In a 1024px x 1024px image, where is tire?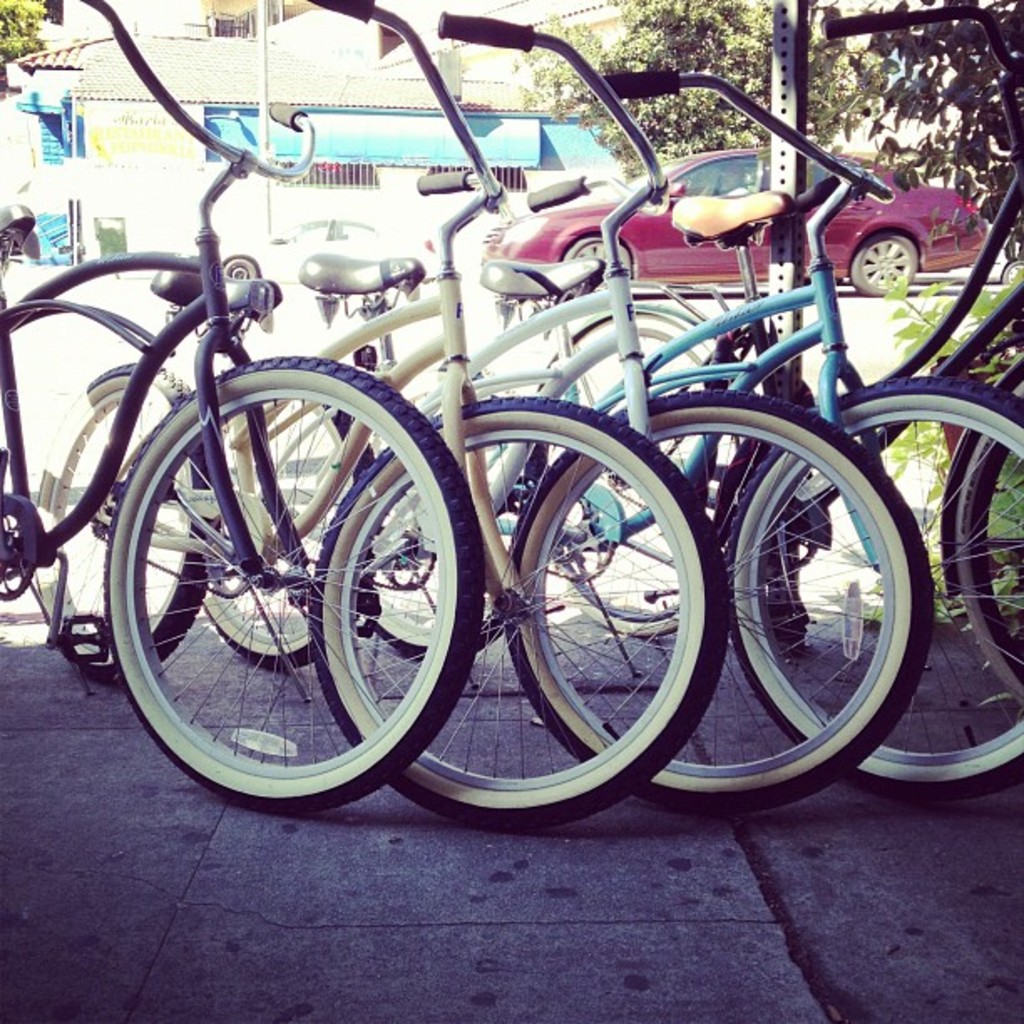
{"x1": 566, "y1": 236, "x2": 632, "y2": 289}.
